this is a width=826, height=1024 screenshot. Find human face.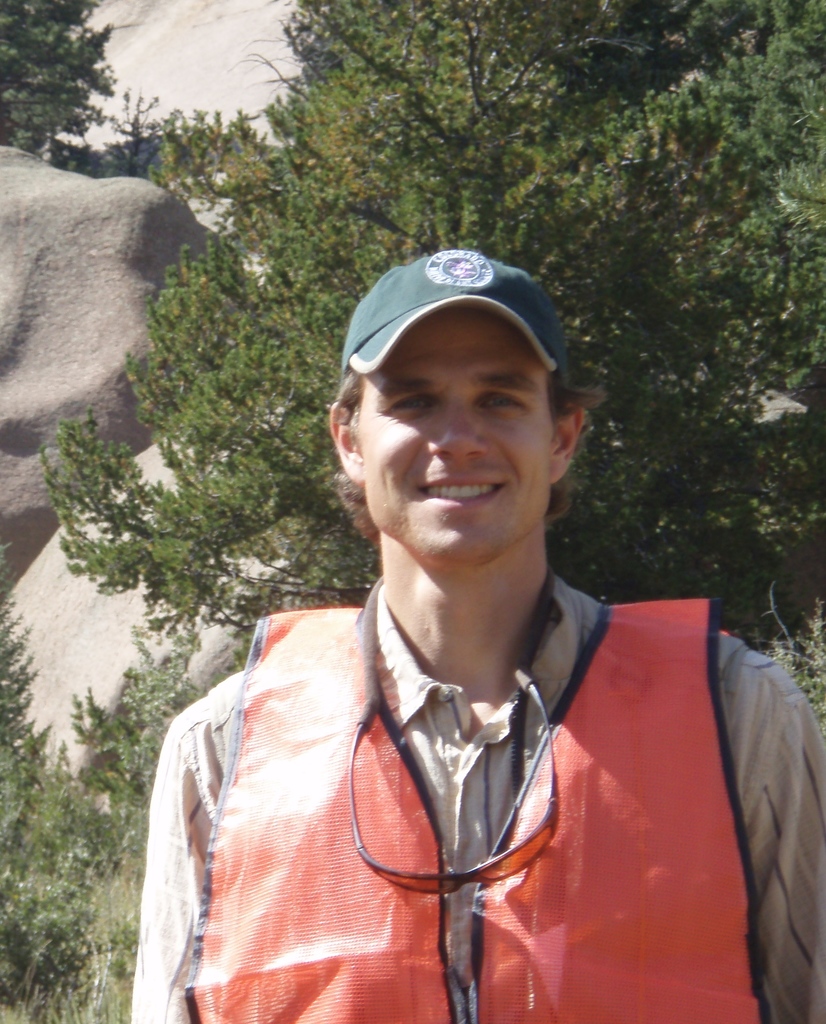
Bounding box: 343,318,562,582.
